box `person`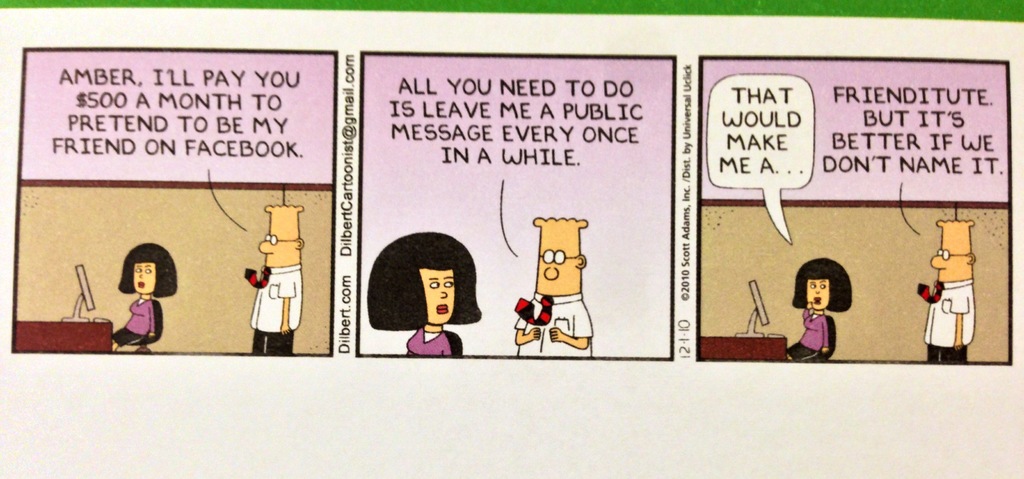
<bbox>788, 260, 851, 364</bbox>
